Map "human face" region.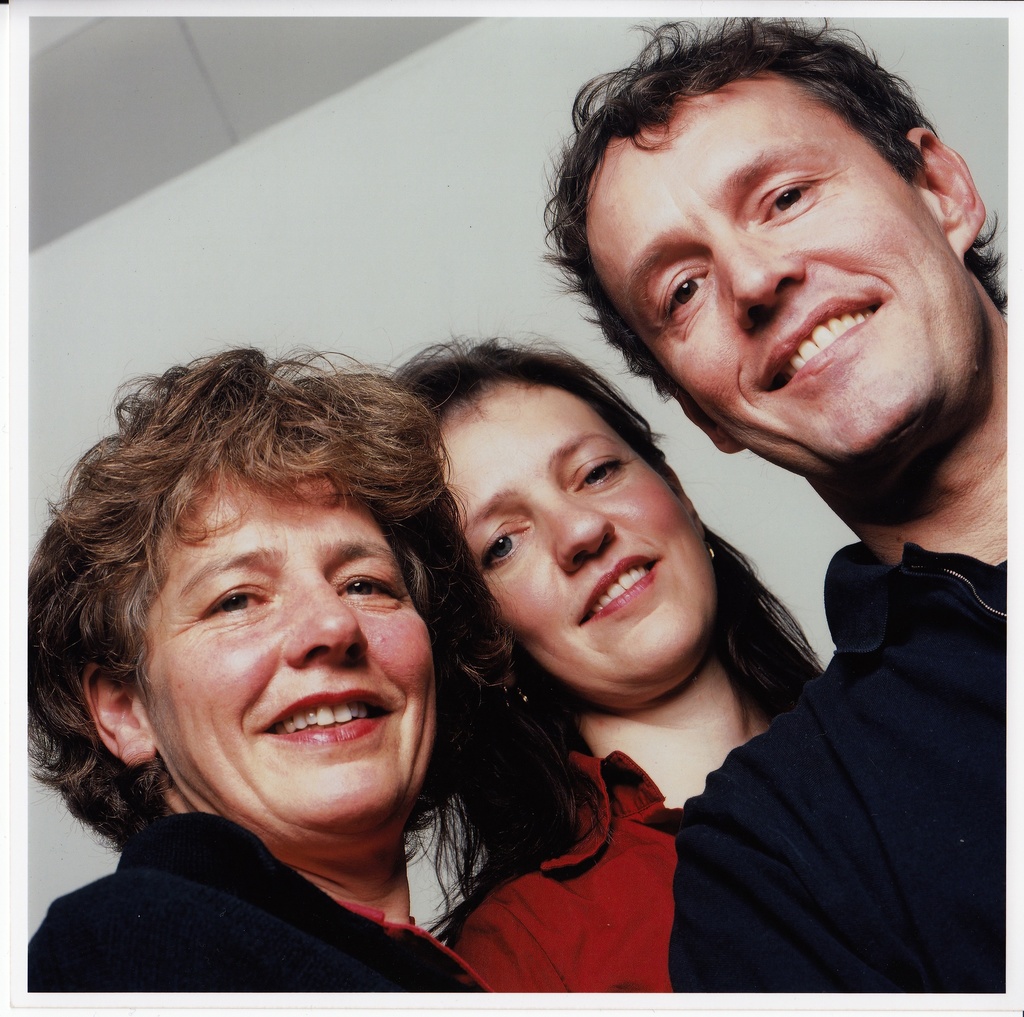
Mapped to 155 459 428 855.
